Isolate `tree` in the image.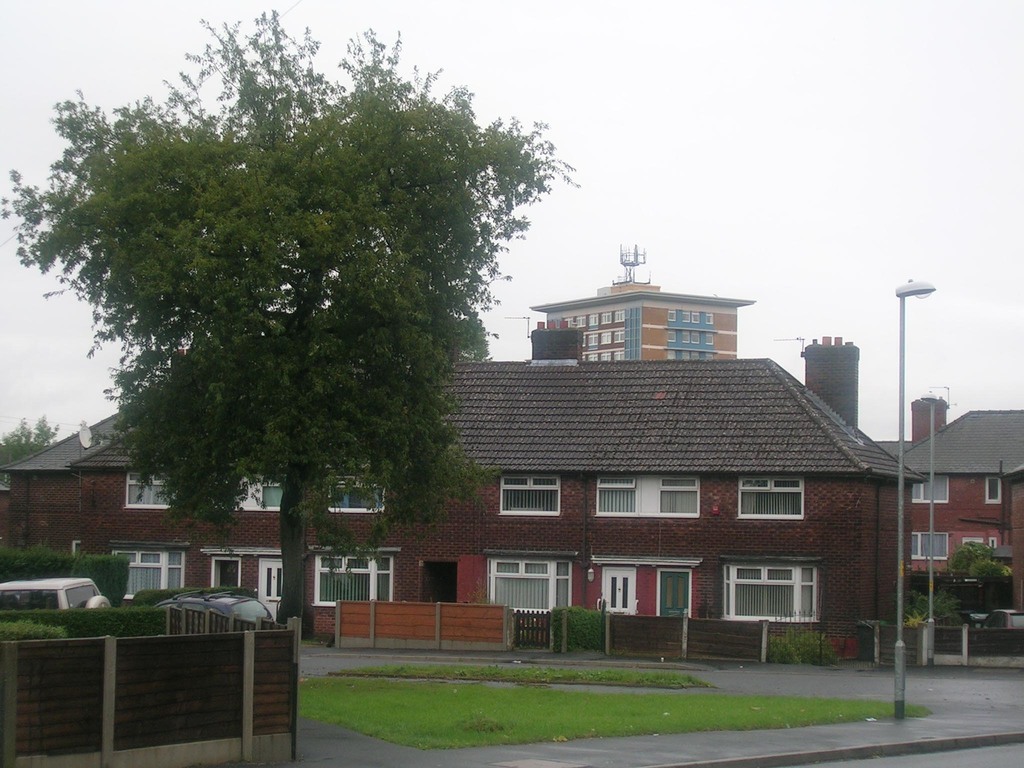
Isolated region: [0, 413, 65, 488].
